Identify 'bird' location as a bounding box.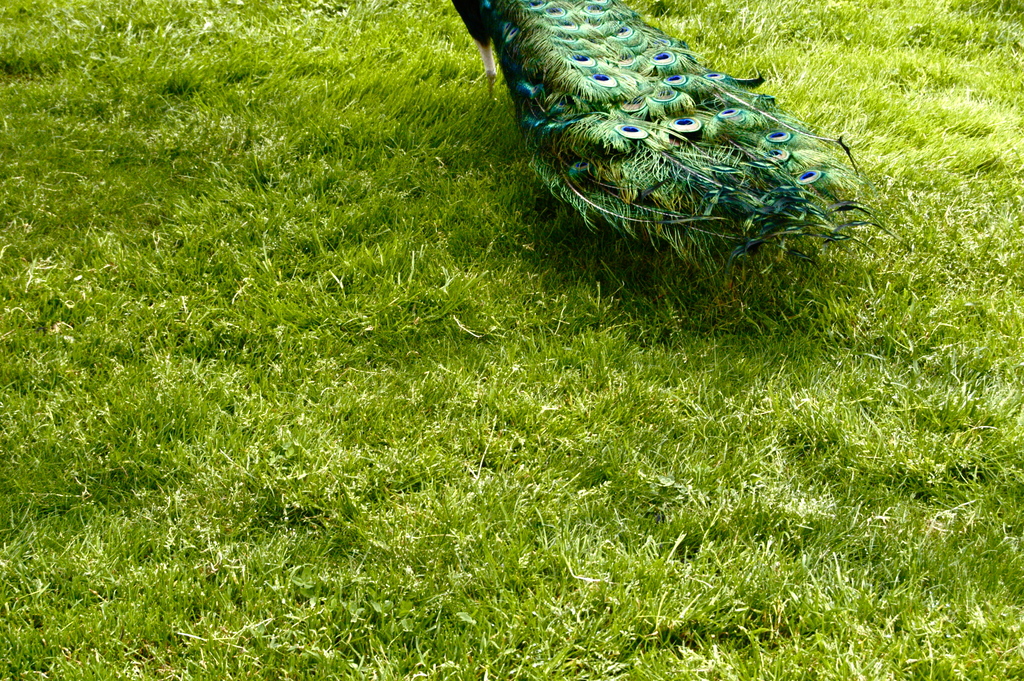
(x1=486, y1=22, x2=887, y2=252).
